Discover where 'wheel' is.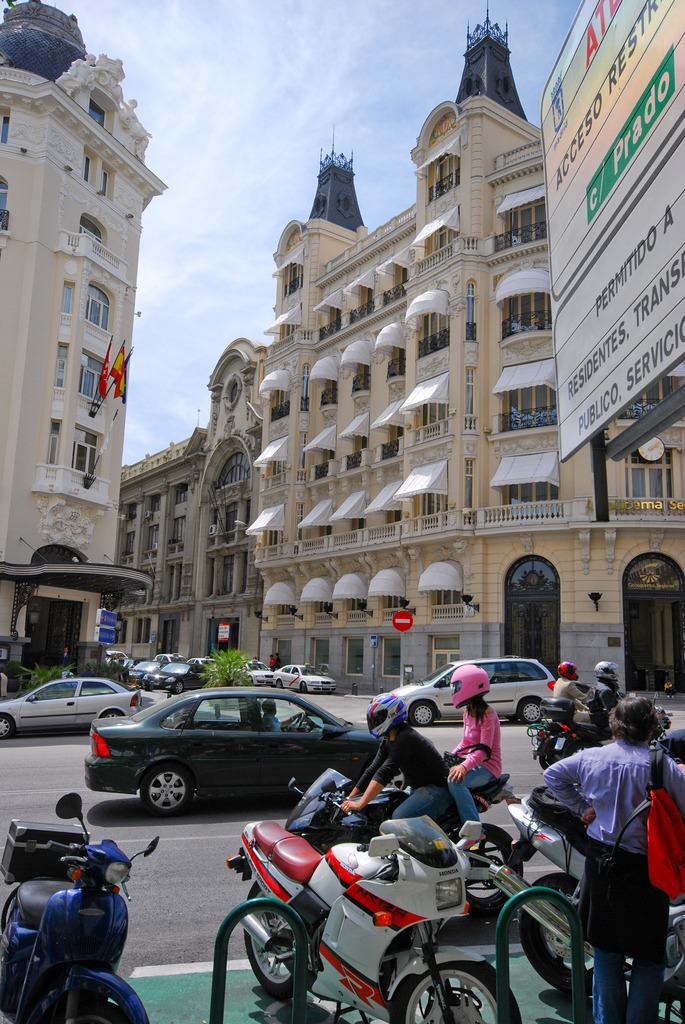
Discovered at pyautogui.locateOnScreen(526, 874, 611, 982).
